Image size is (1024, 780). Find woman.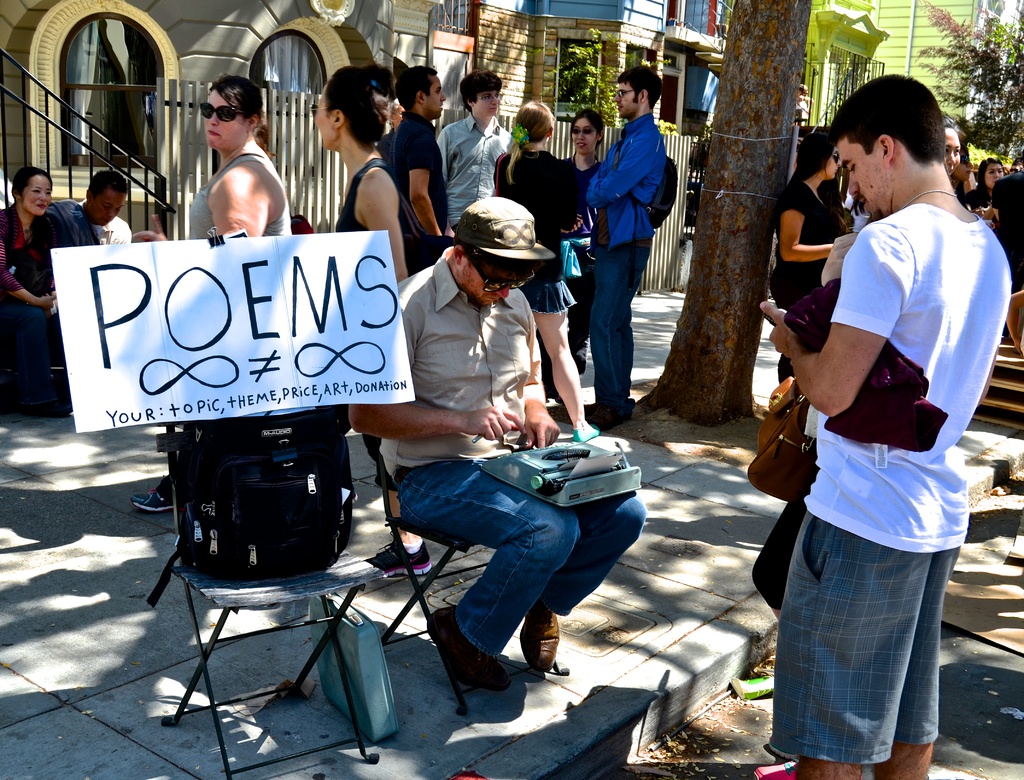
<bbox>302, 60, 410, 285</bbox>.
